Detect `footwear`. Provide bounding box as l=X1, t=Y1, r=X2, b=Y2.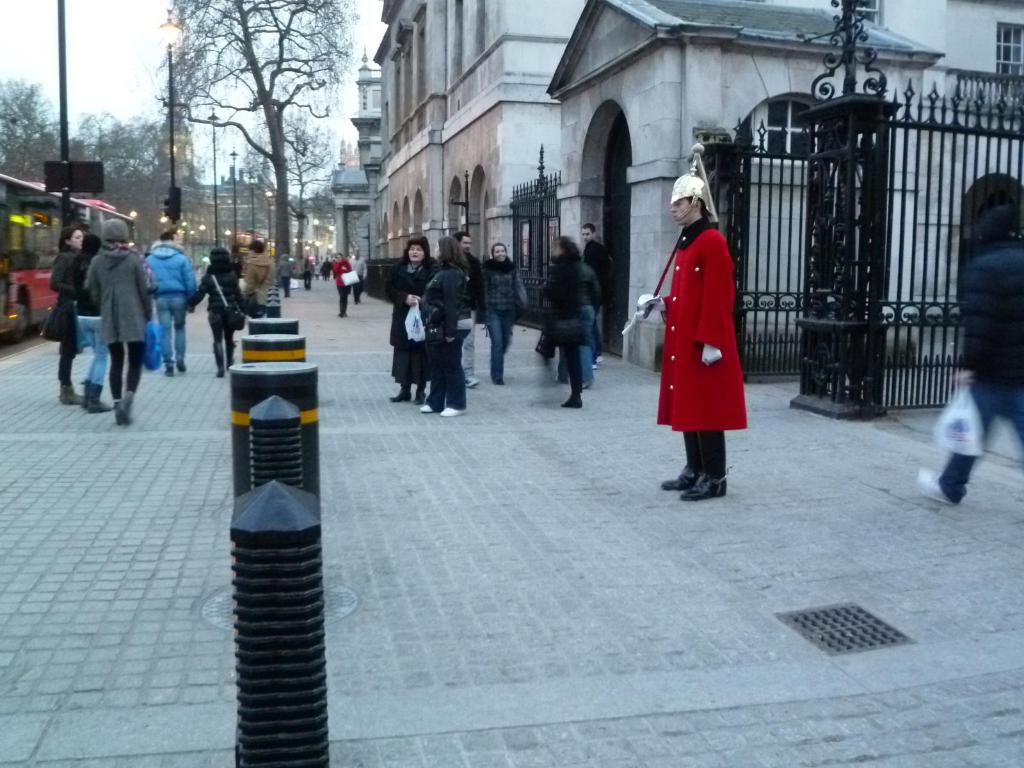
l=163, t=364, r=174, b=379.
